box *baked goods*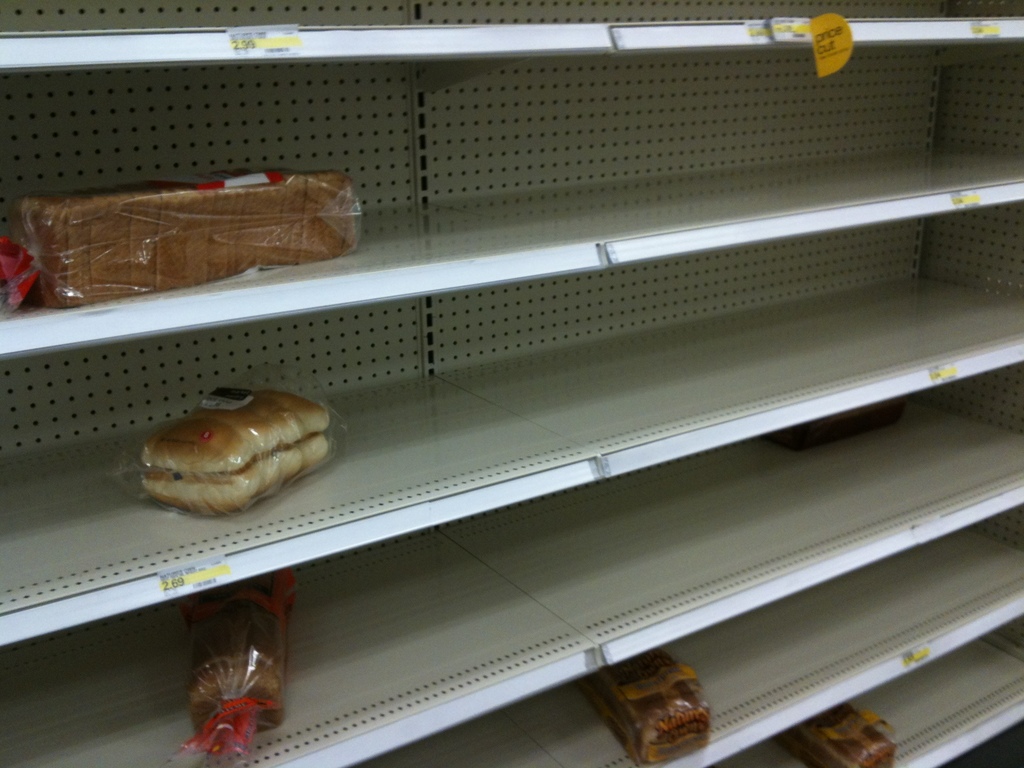
left=140, top=387, right=327, bottom=536
